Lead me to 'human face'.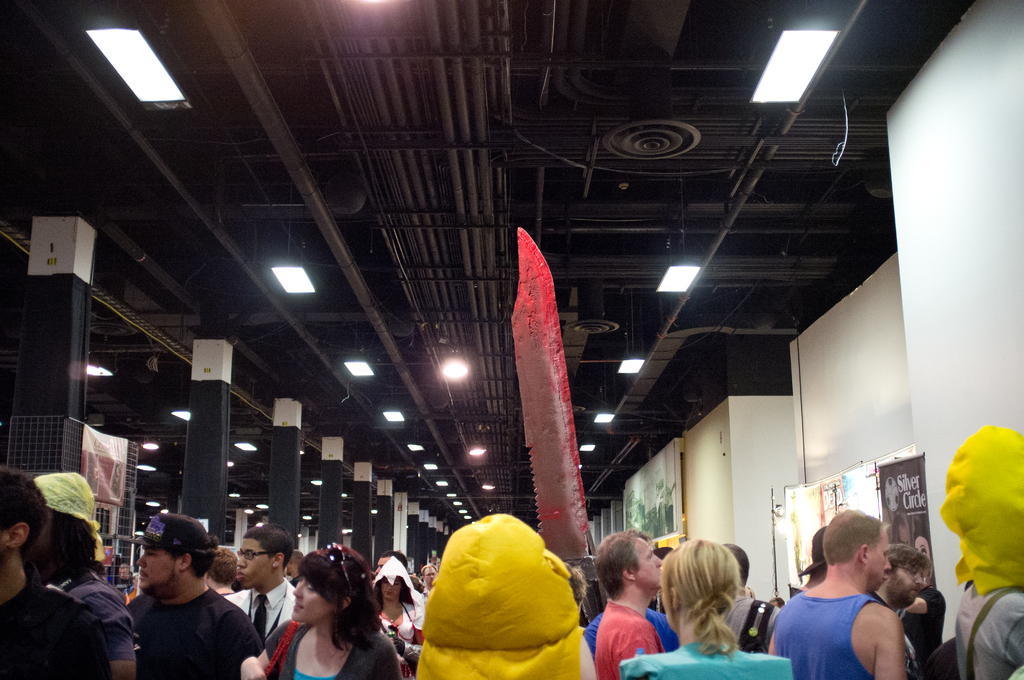
Lead to bbox=(424, 567, 436, 588).
